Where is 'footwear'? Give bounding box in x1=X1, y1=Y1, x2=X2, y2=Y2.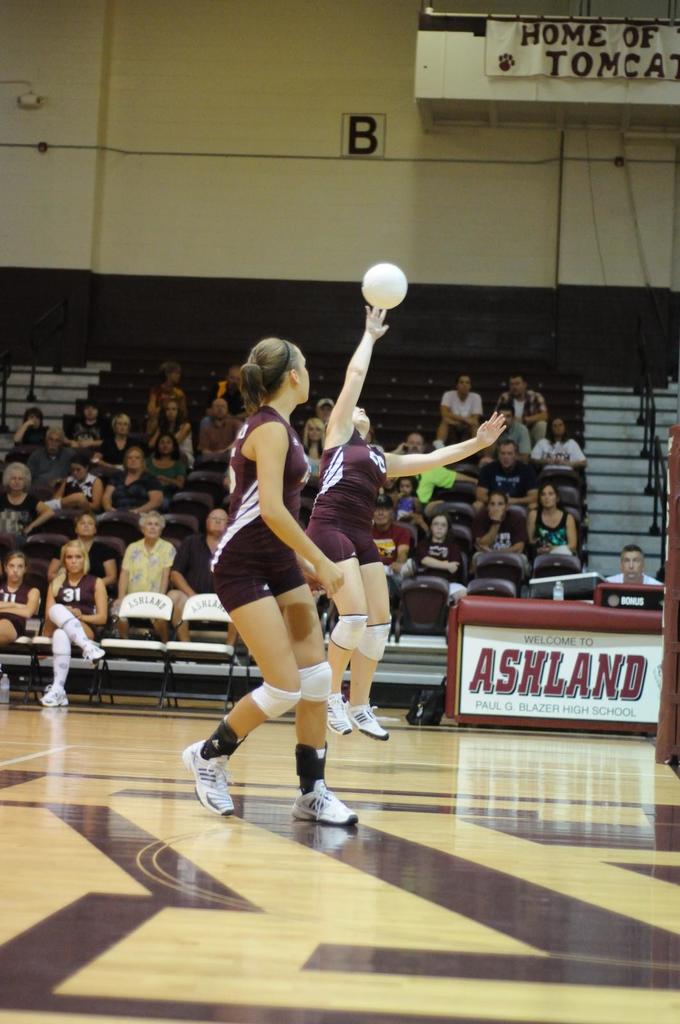
x1=291, y1=783, x2=358, y2=827.
